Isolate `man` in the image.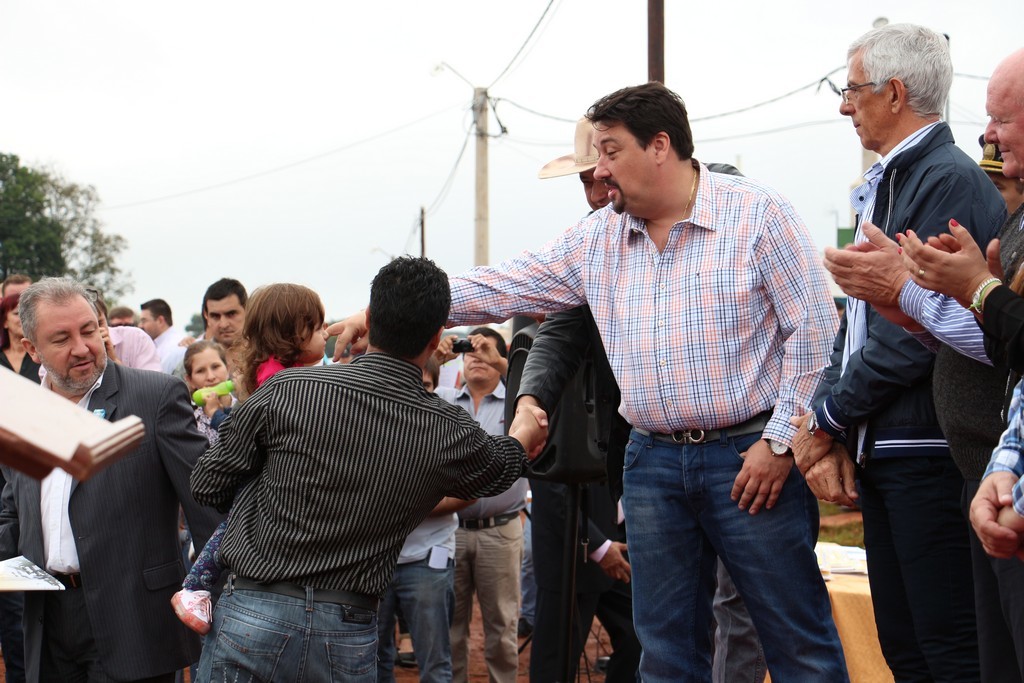
Isolated region: [429,325,533,682].
